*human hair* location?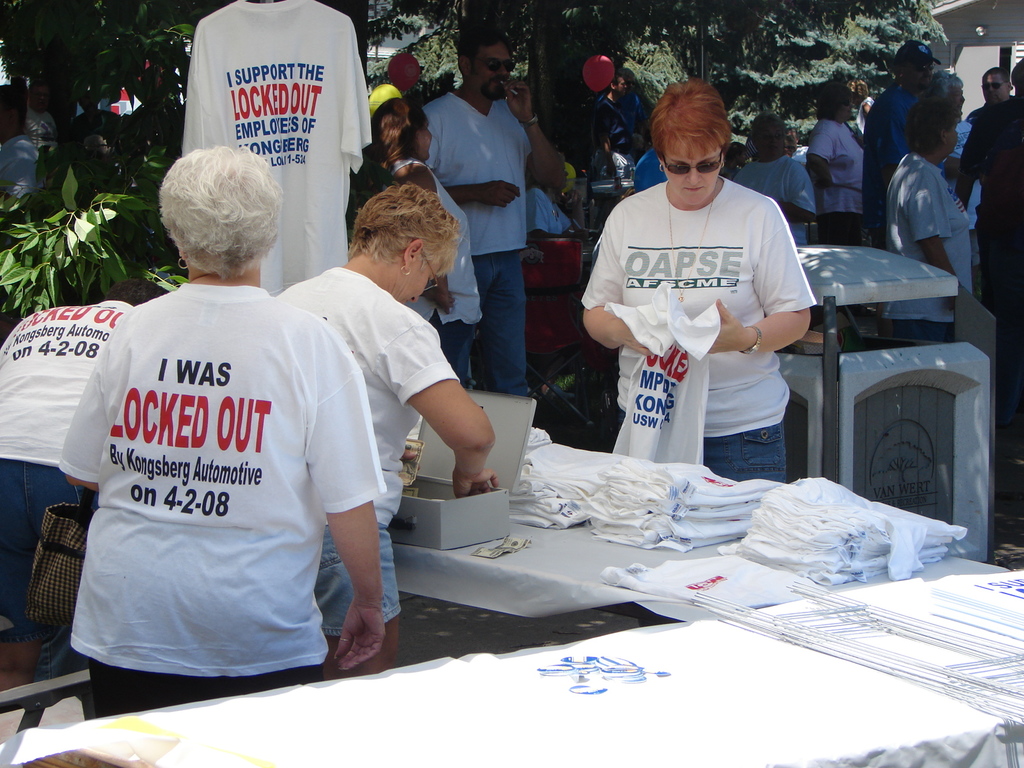
848, 77, 867, 101
